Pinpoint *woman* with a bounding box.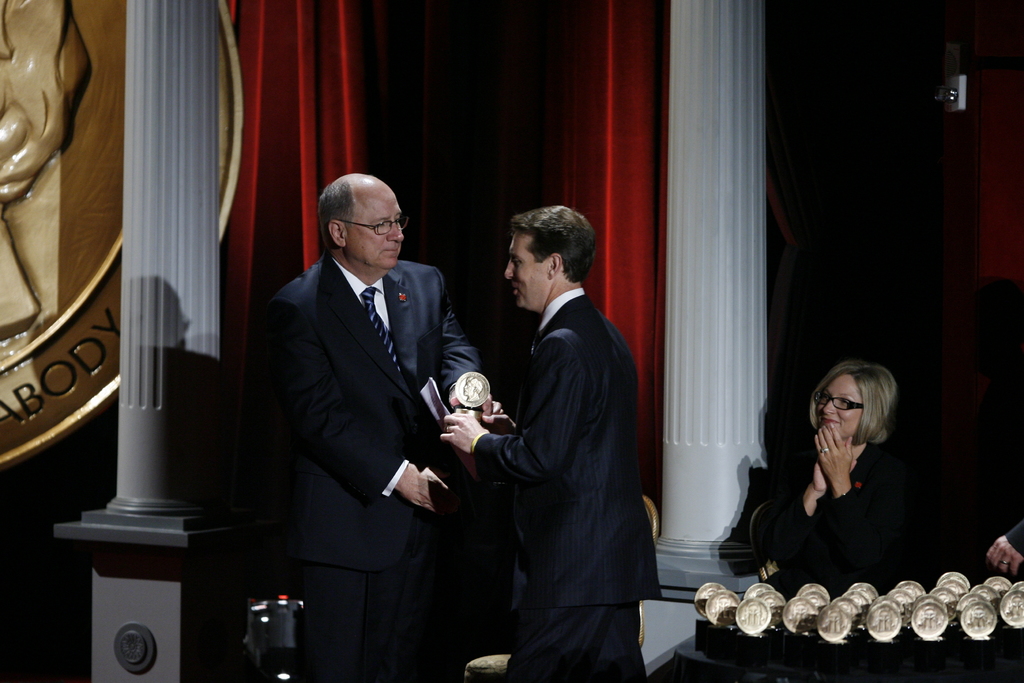
l=766, t=329, r=929, b=598.
